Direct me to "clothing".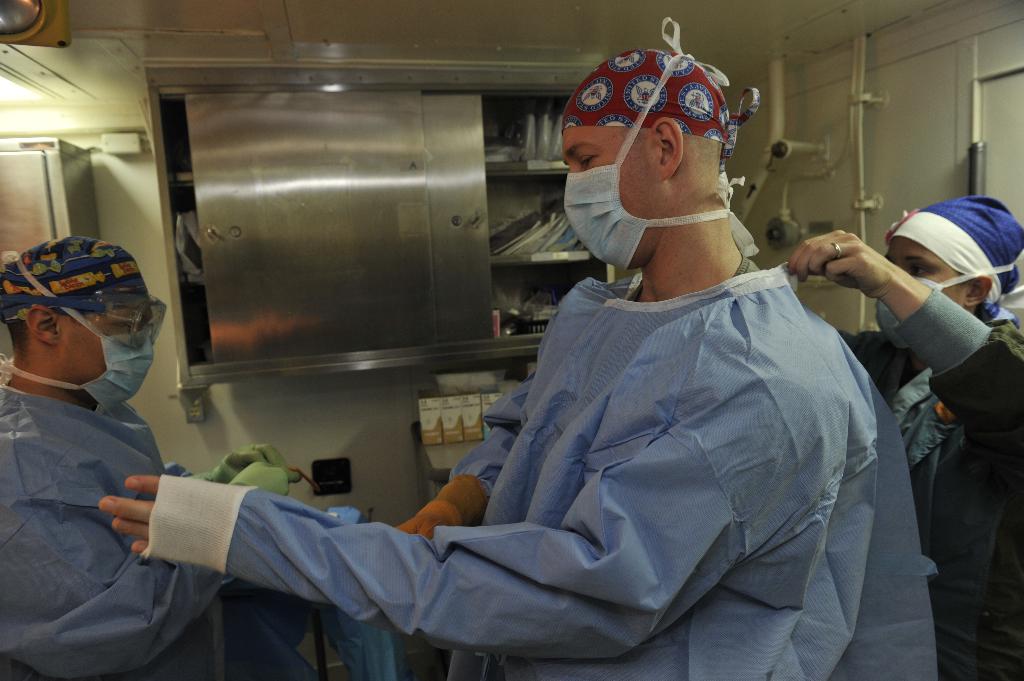
Direction: [left=0, top=378, right=234, bottom=680].
